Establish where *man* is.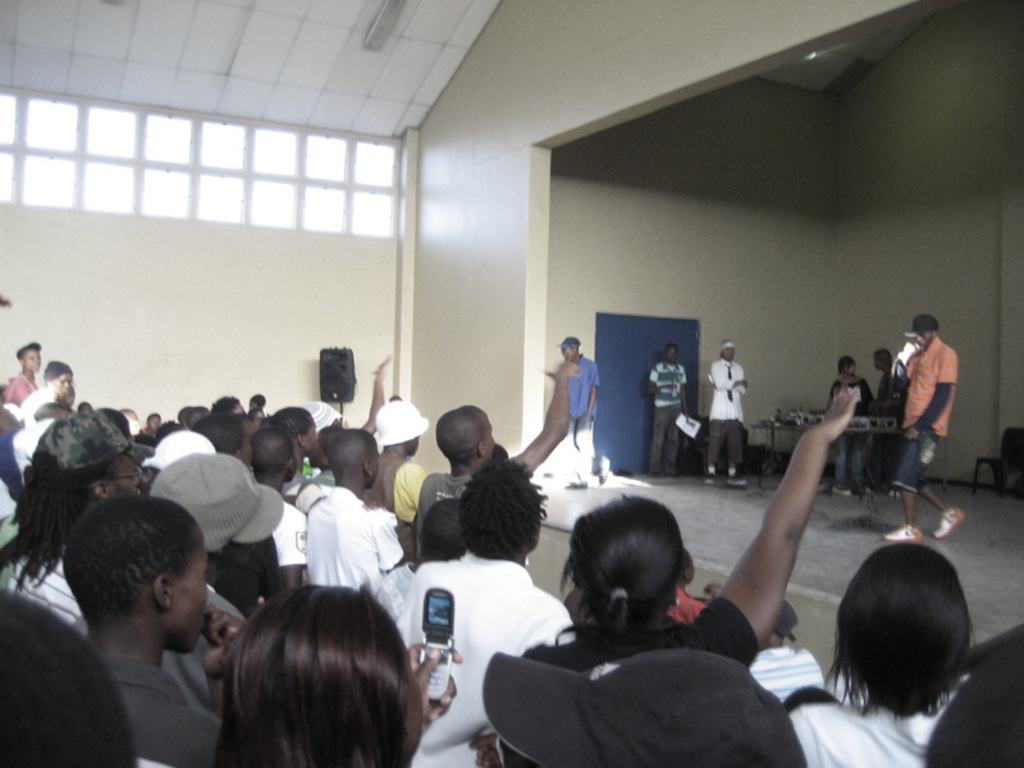
Established at left=650, top=344, right=690, bottom=481.
